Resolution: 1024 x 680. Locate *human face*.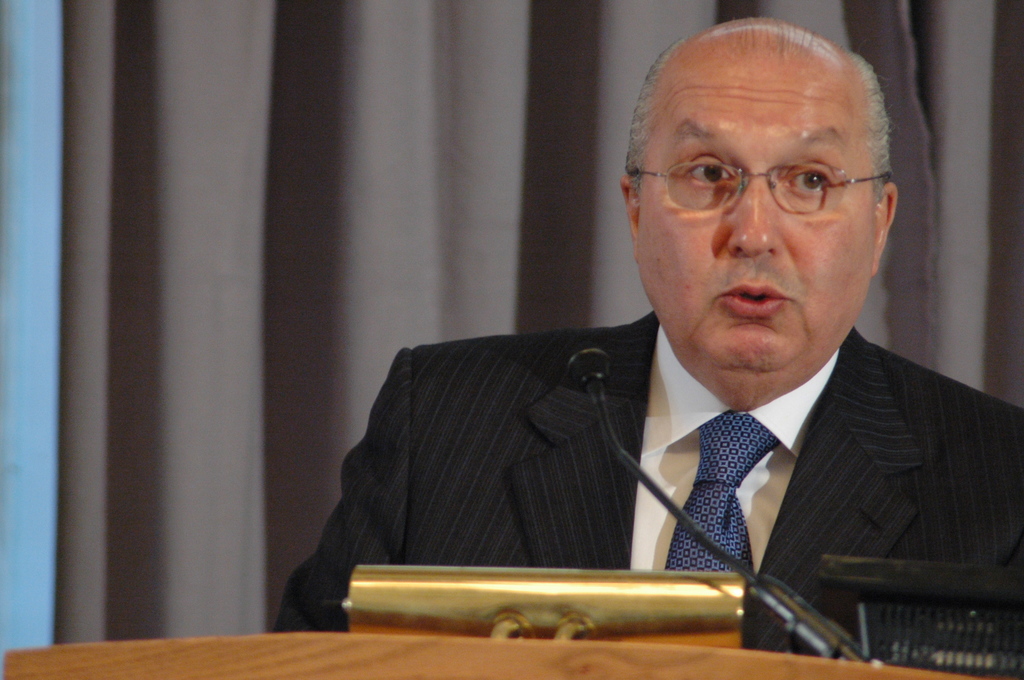
select_region(638, 69, 878, 371).
